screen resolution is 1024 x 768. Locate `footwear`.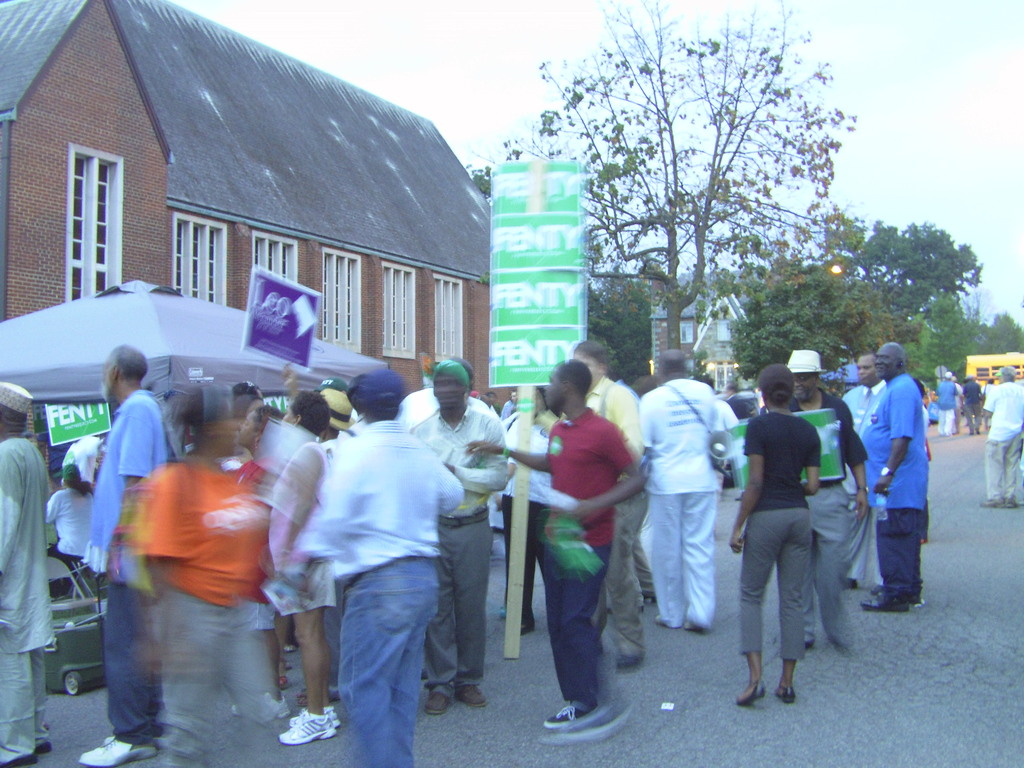
(775,683,796,701).
